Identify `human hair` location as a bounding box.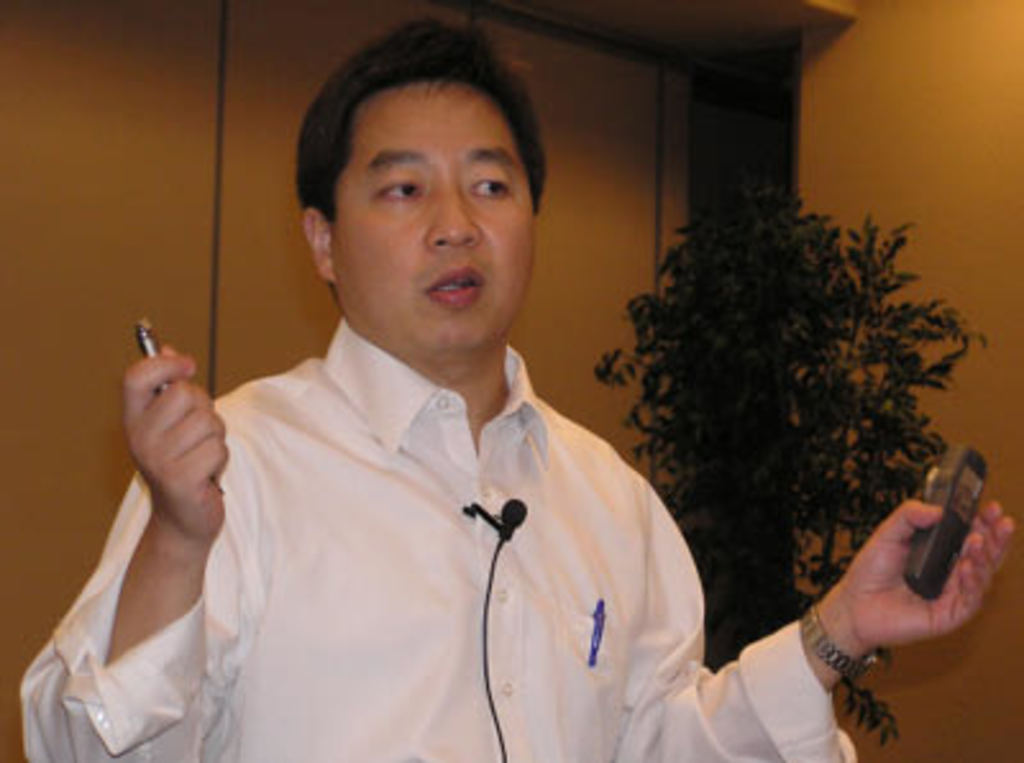
x1=294 y1=38 x2=540 y2=243.
